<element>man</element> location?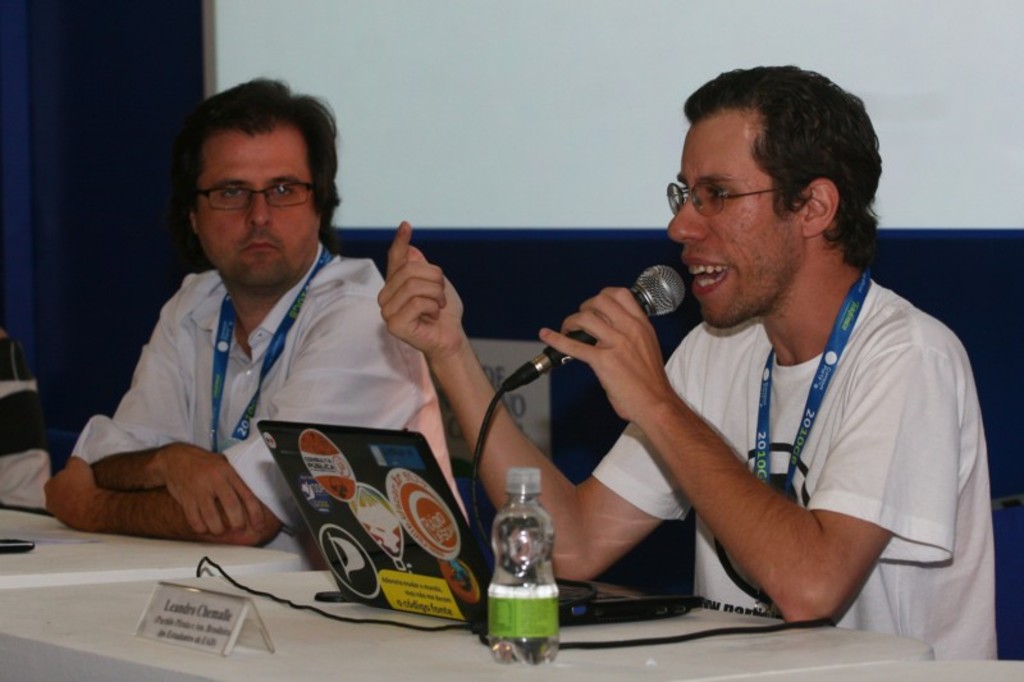
<box>456,88,1023,656</box>
